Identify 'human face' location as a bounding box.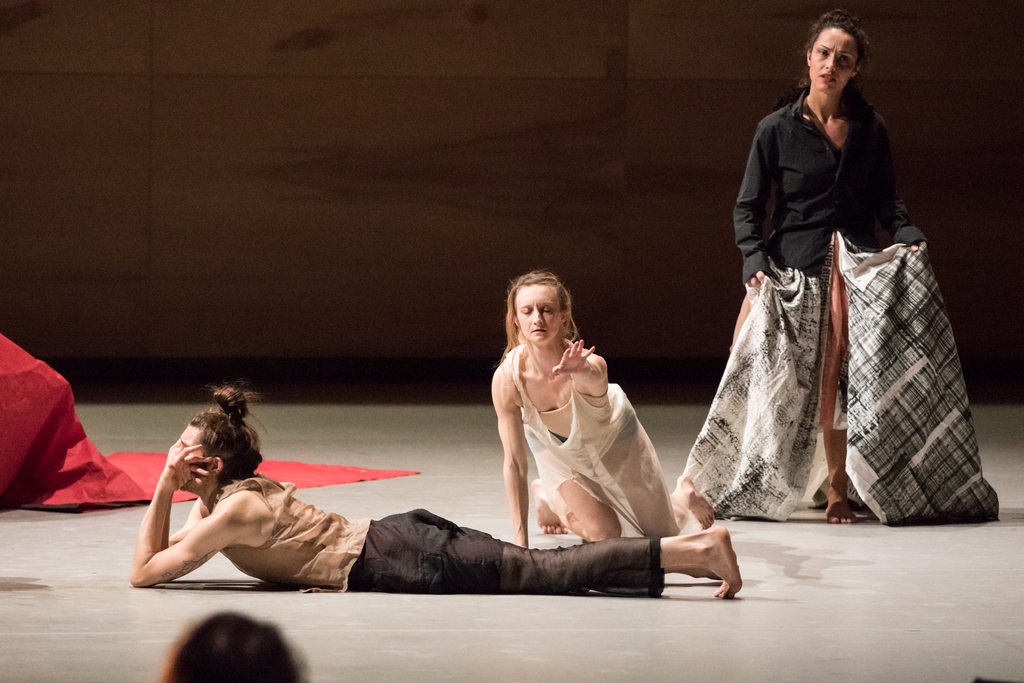
pyautogui.locateOnScreen(180, 421, 207, 484).
